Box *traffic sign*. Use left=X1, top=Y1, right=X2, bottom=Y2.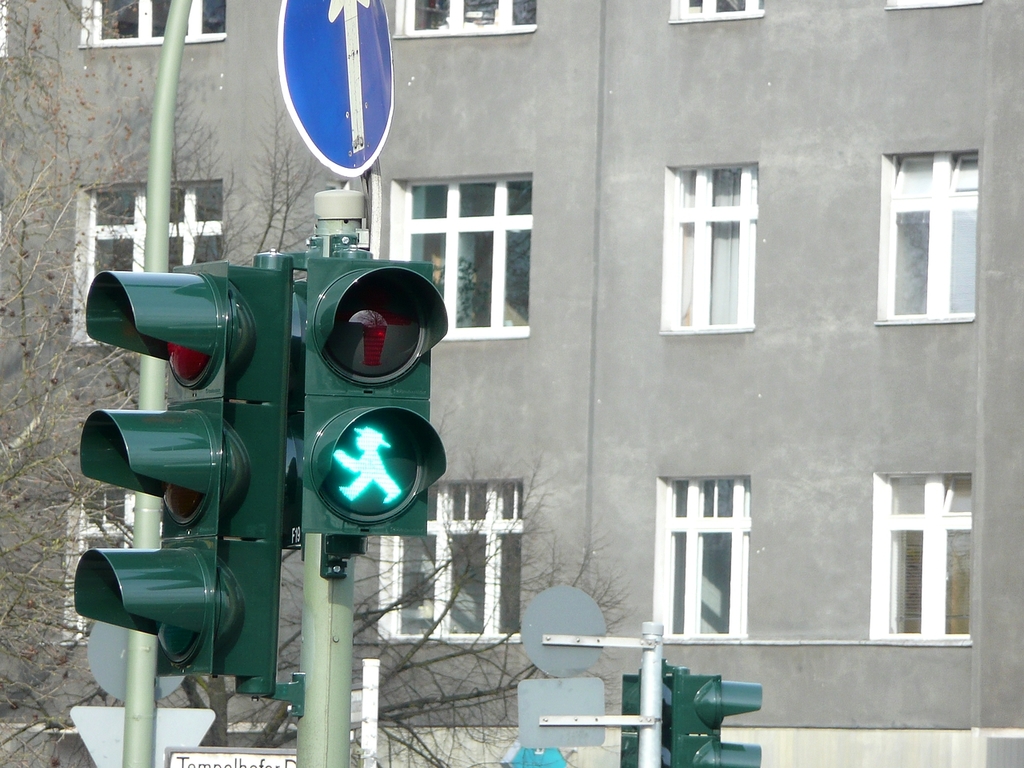
left=71, top=243, right=294, bottom=694.
